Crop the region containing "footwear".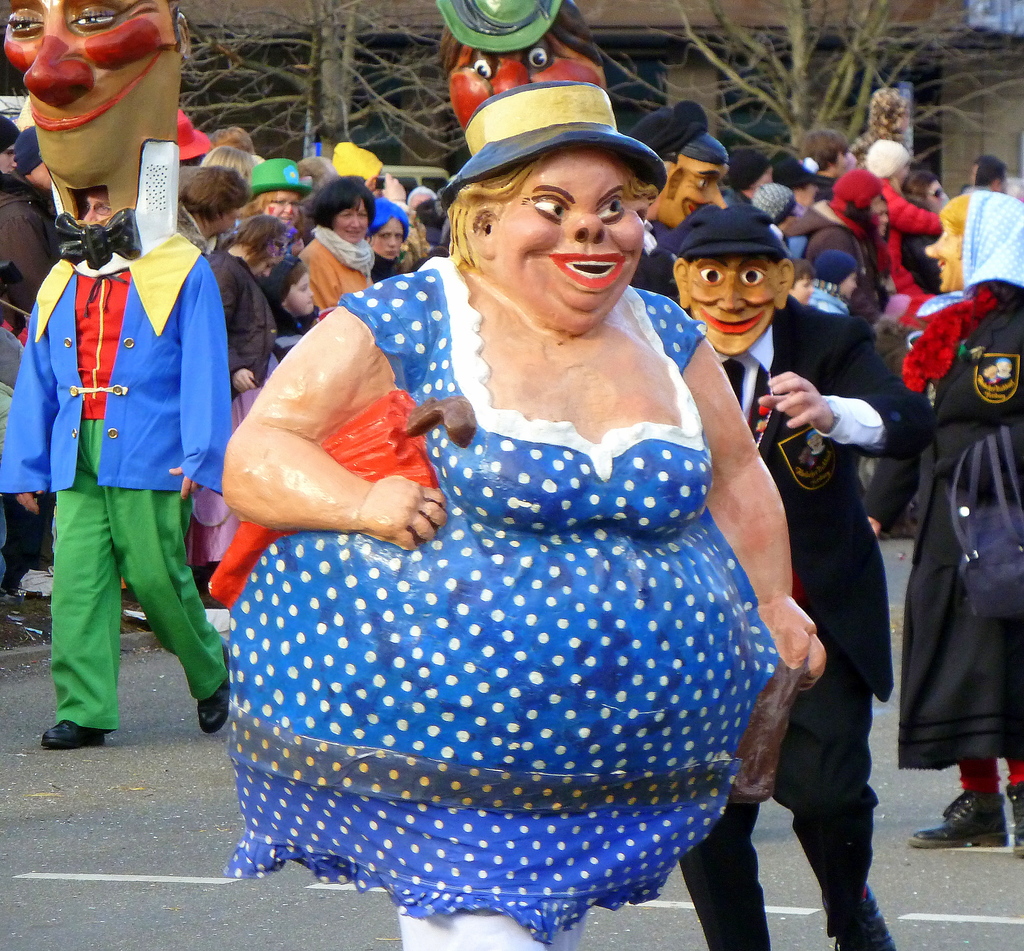
Crop region: (1007, 781, 1023, 858).
